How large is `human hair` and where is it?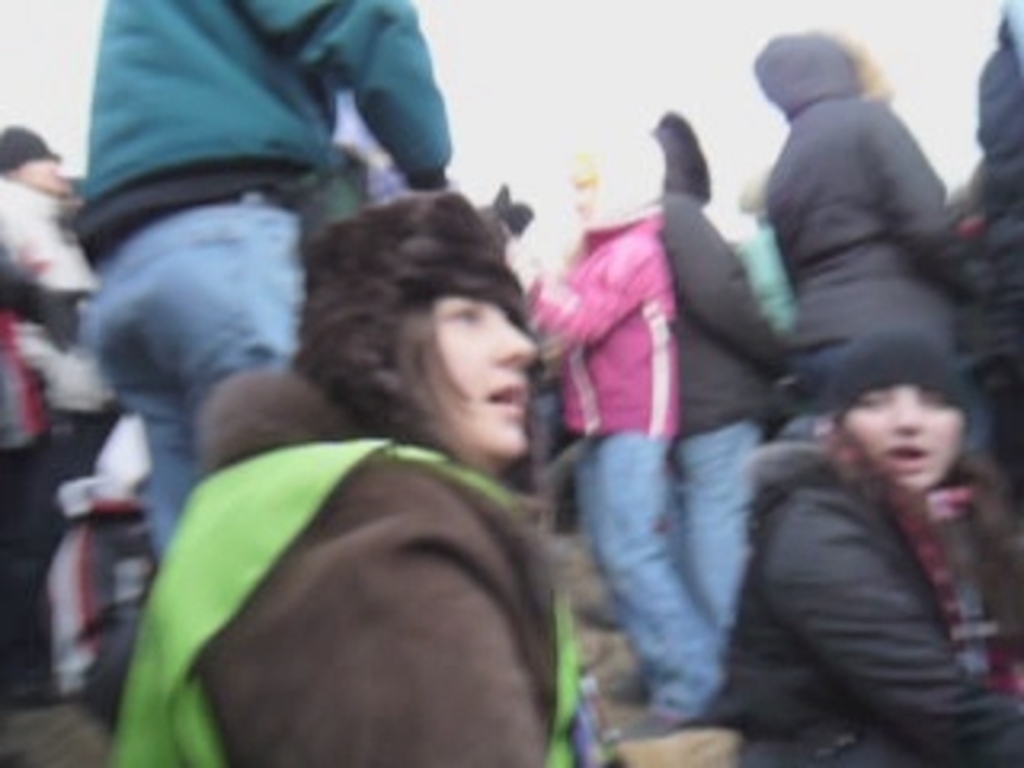
Bounding box: box=[285, 186, 541, 477].
